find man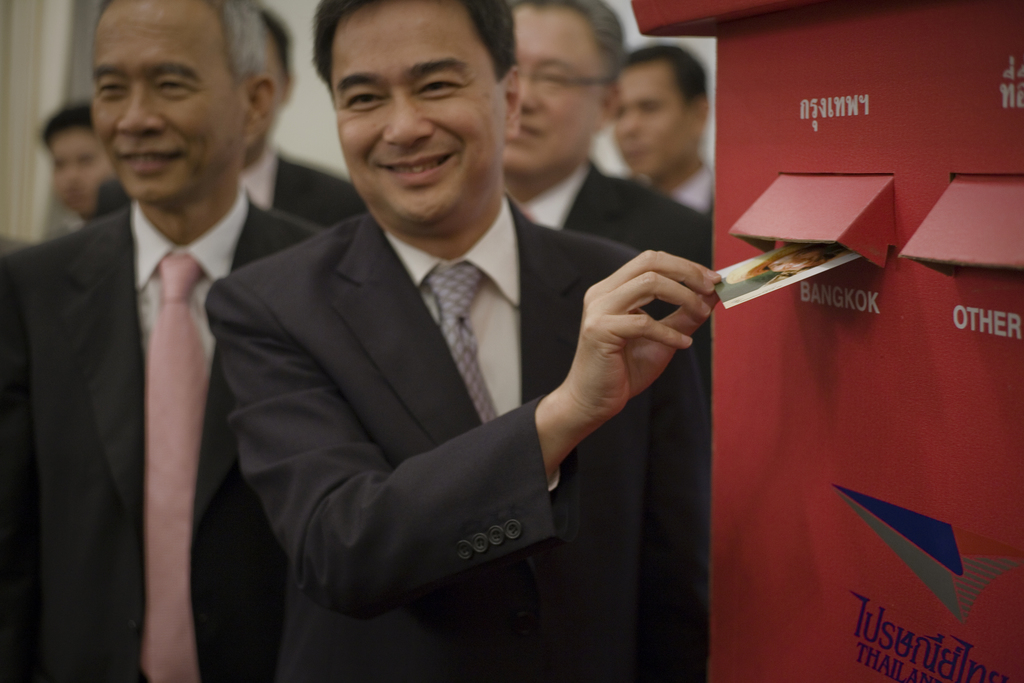
<region>238, 8, 378, 233</region>
